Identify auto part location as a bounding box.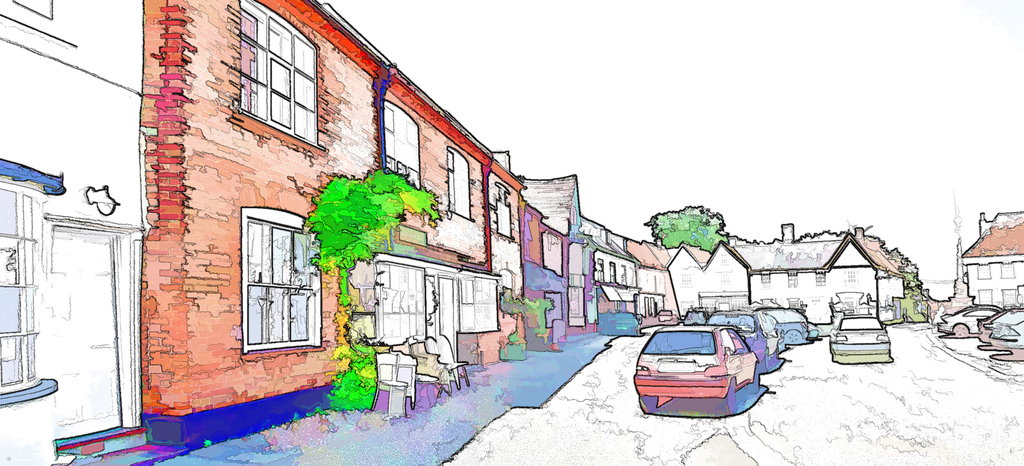
x1=728, y1=378, x2=737, y2=410.
